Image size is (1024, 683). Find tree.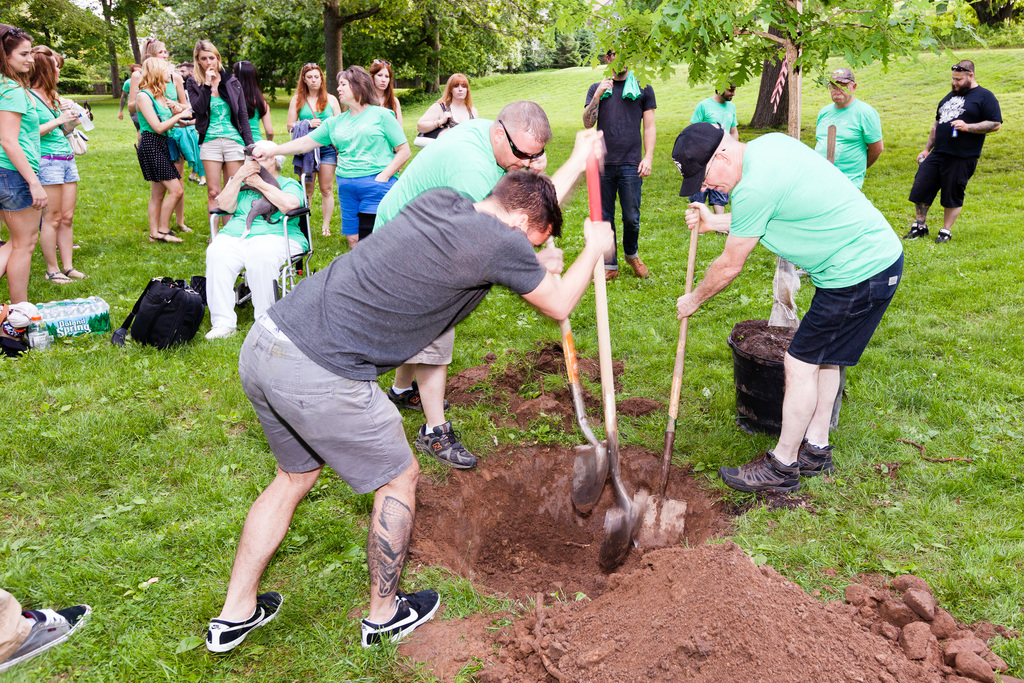
left=10, top=1, right=131, bottom=67.
